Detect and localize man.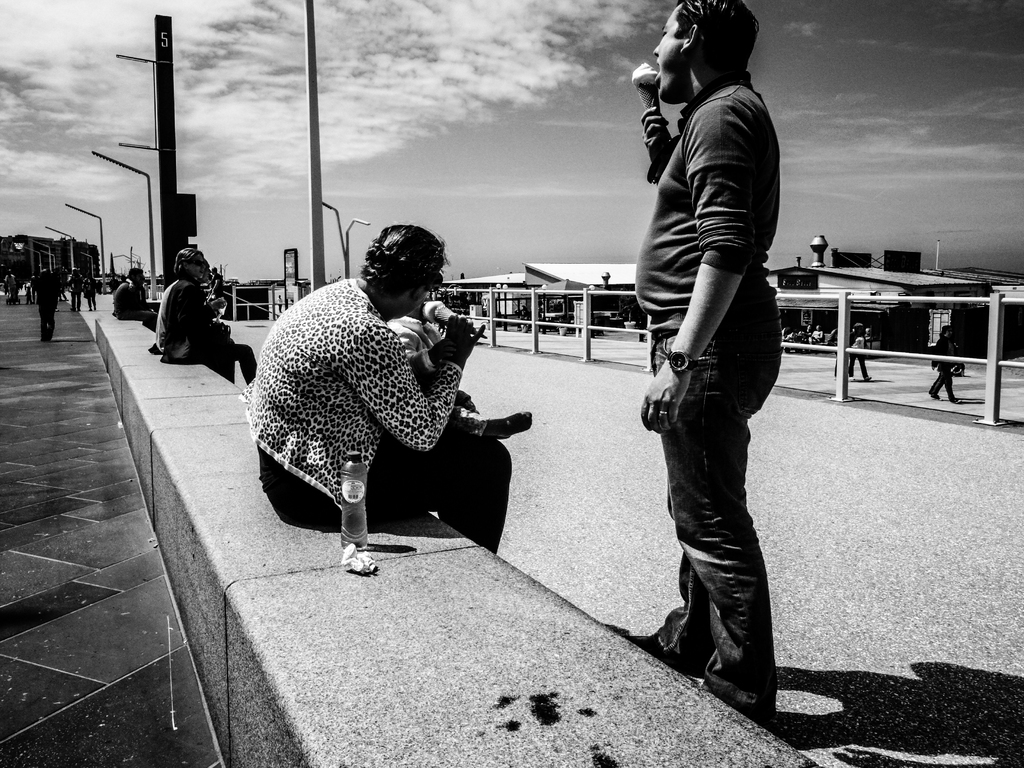
Localized at BBox(30, 265, 66, 346).
